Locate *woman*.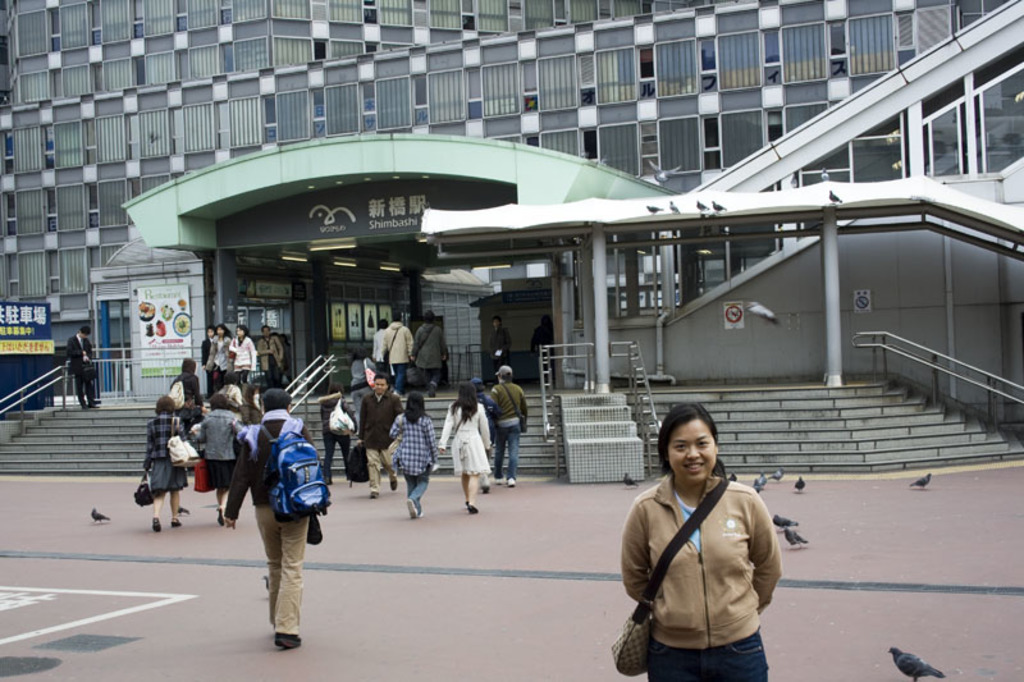
Bounding box: box(204, 322, 232, 393).
